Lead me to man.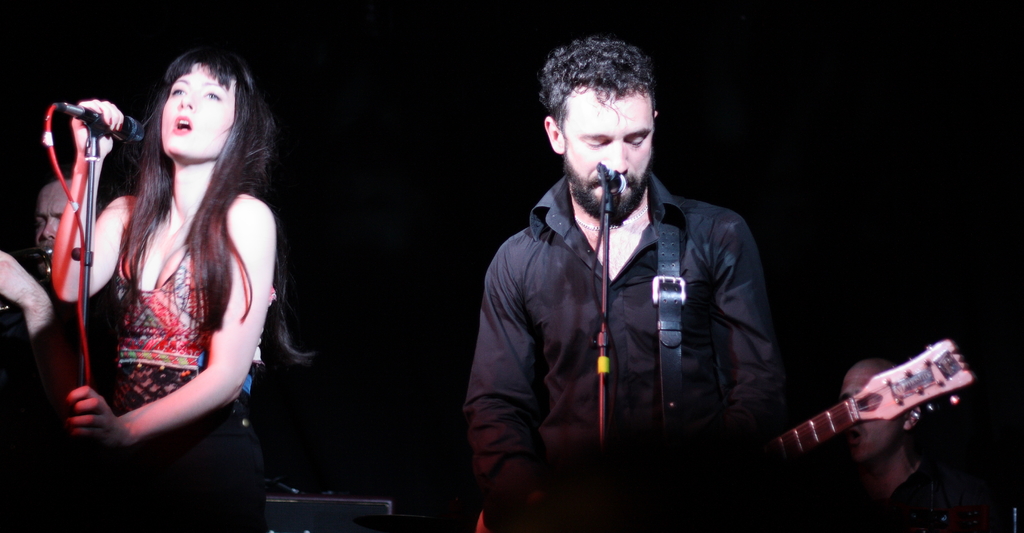
Lead to (838, 359, 987, 532).
